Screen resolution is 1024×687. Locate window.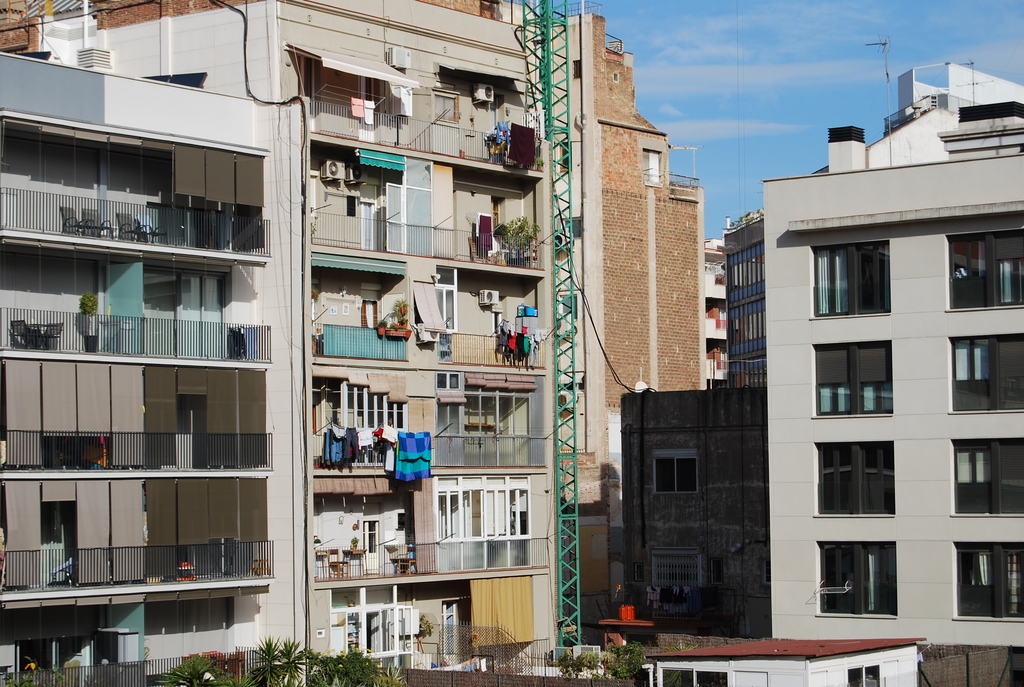
721:303:729:317.
